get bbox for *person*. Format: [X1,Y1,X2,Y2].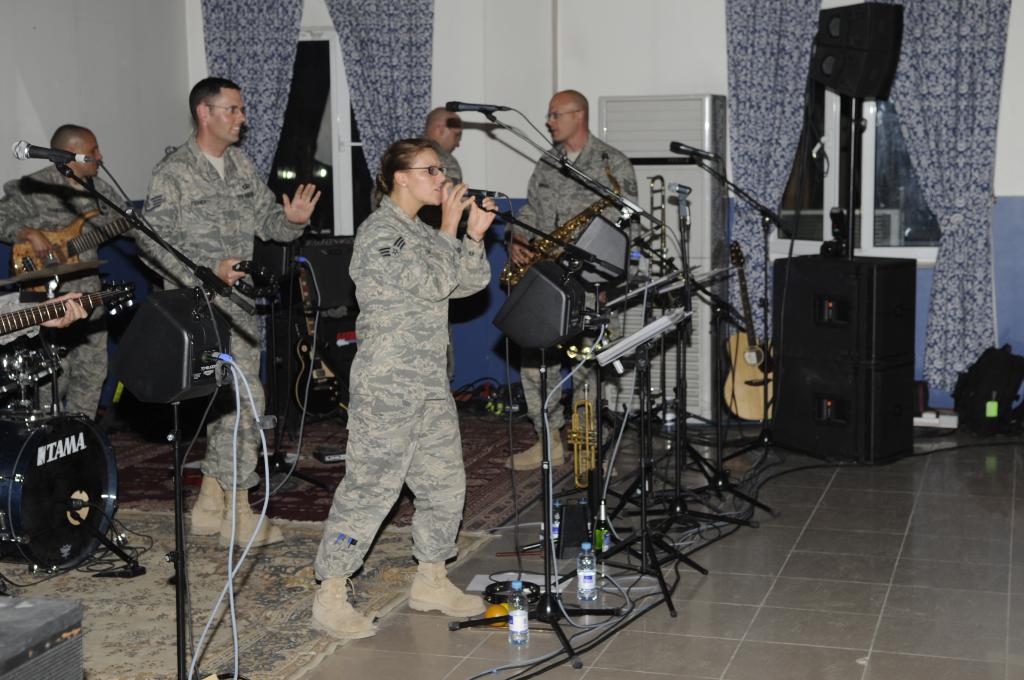
[319,122,490,626].
